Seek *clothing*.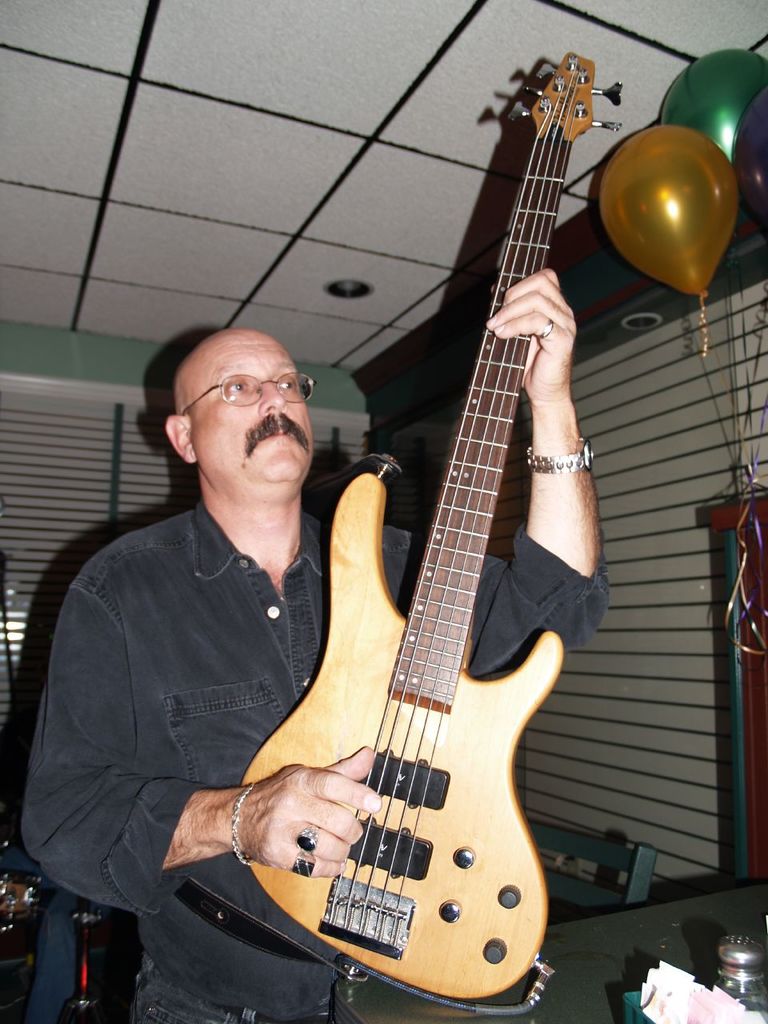
left=140, top=426, right=507, bottom=993.
